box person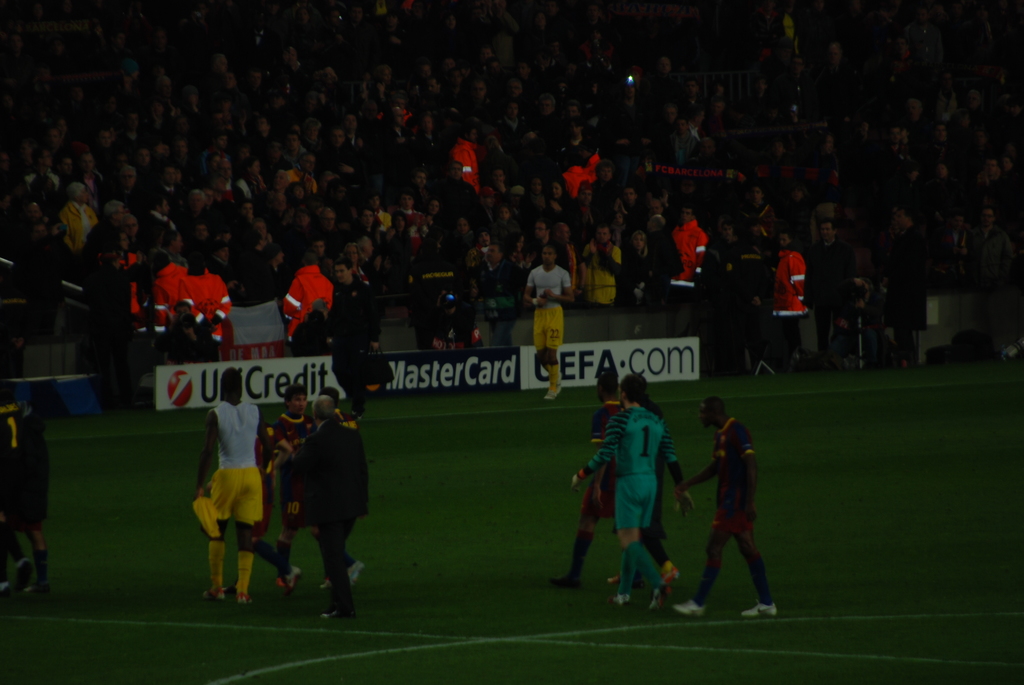
252:381:319:597
